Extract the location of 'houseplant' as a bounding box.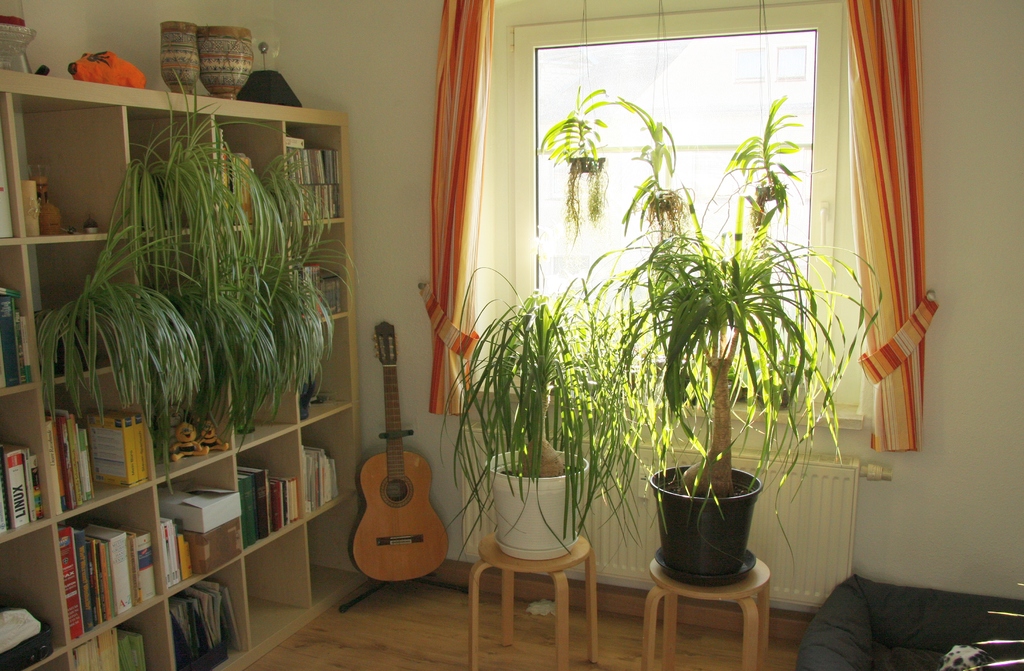
608 180 887 587.
